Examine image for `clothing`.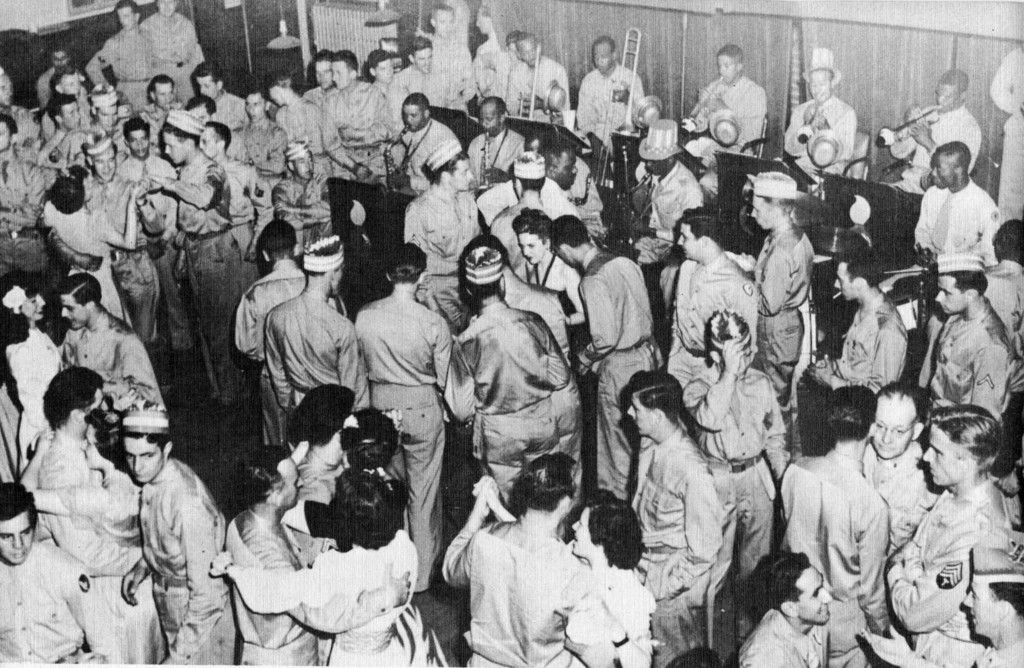
Examination result: bbox=[882, 106, 984, 192].
